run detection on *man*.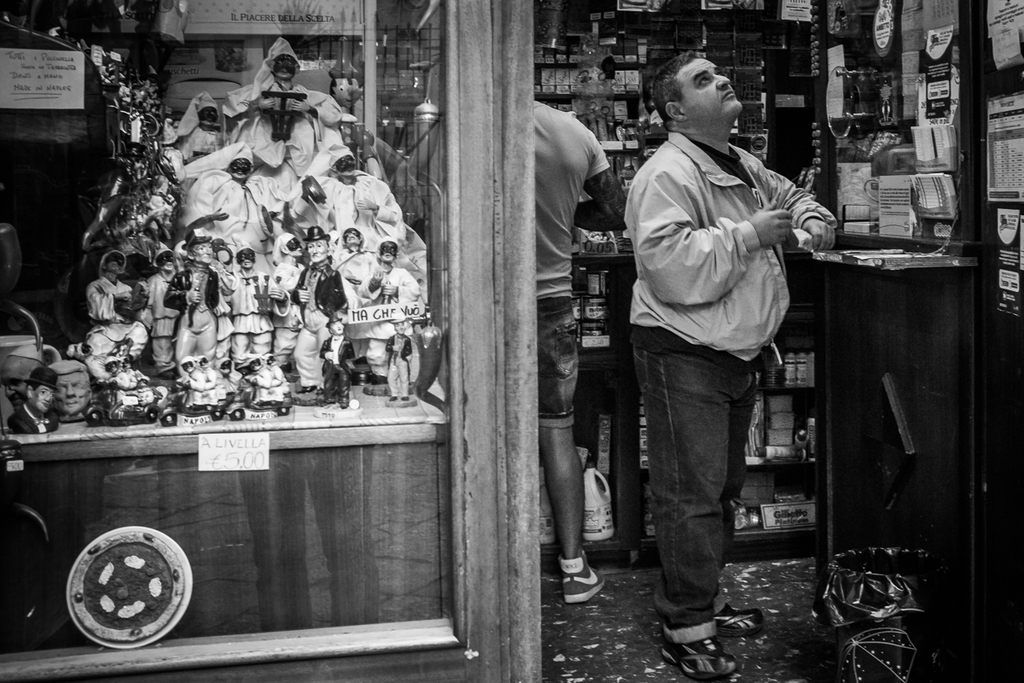
Result: [536,92,625,612].
